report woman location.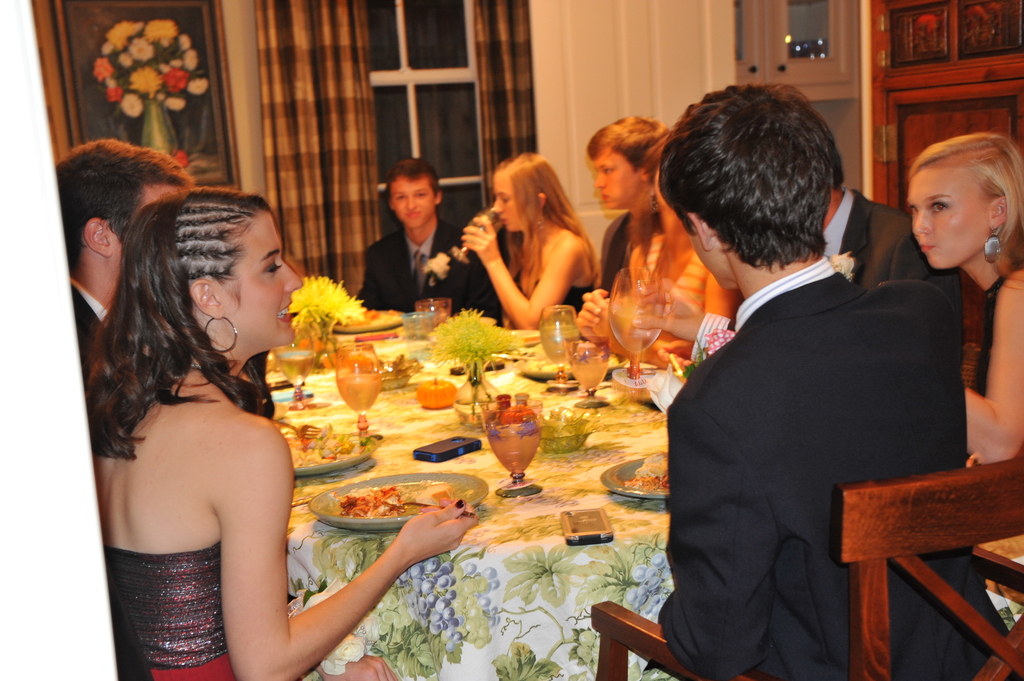
Report: (left=586, top=115, right=666, bottom=301).
